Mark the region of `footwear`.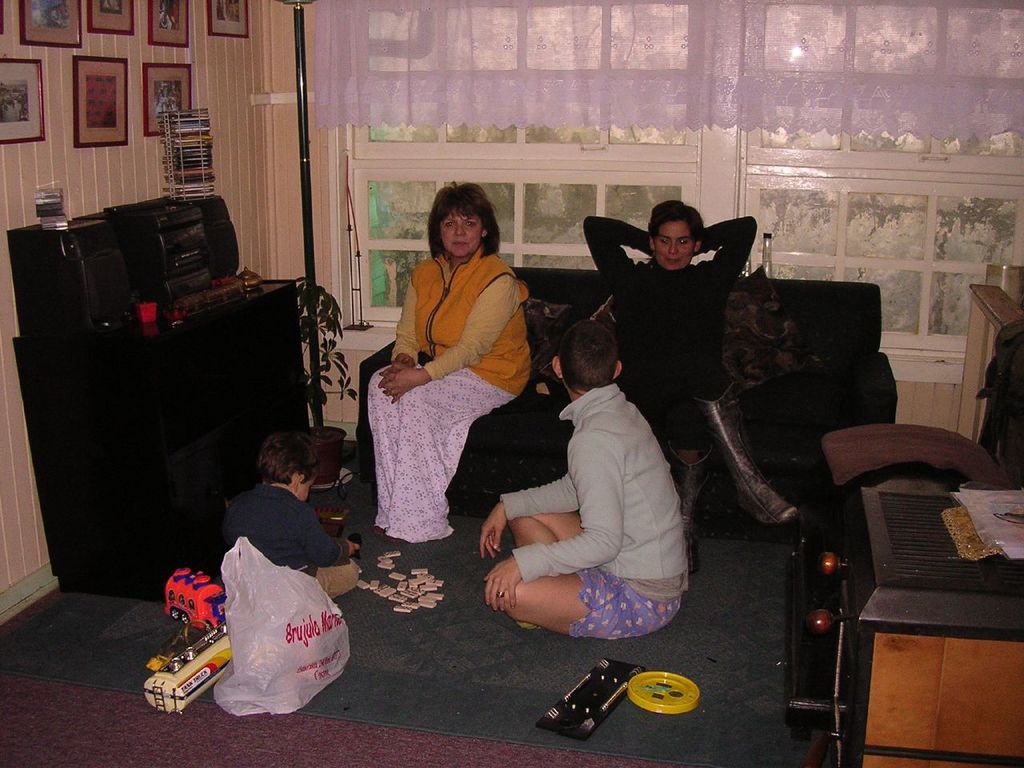
Region: 667/438/721/576.
